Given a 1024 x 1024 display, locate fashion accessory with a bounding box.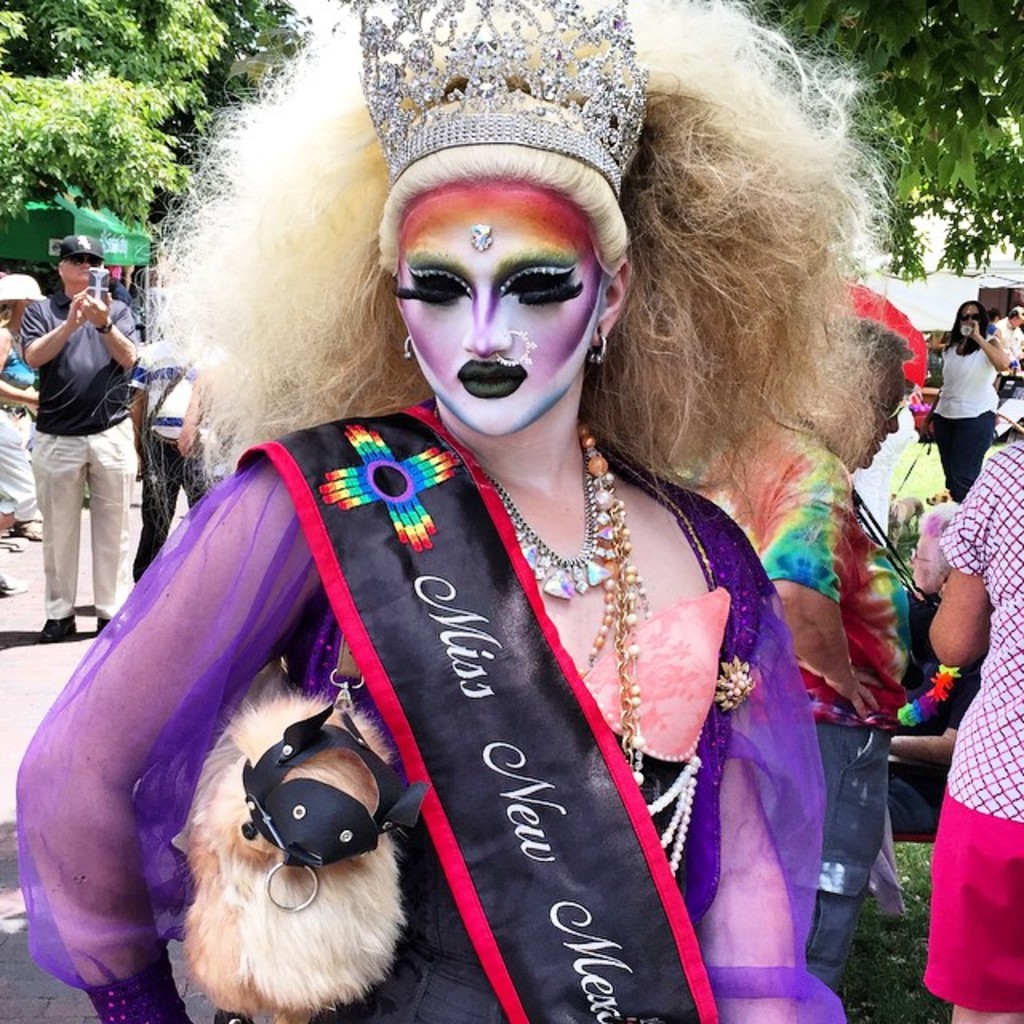
Located: 638:754:707:885.
